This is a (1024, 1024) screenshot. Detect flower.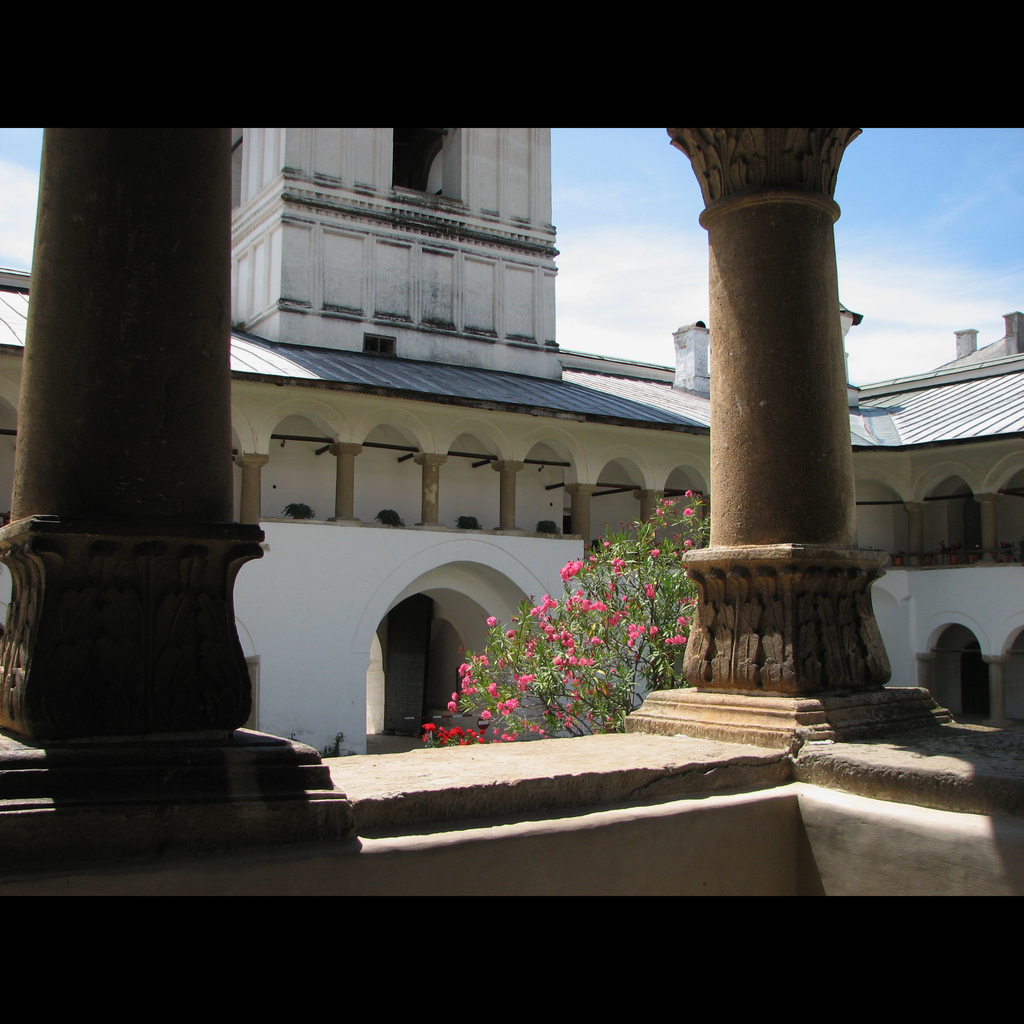
[x1=487, y1=679, x2=499, y2=698].
